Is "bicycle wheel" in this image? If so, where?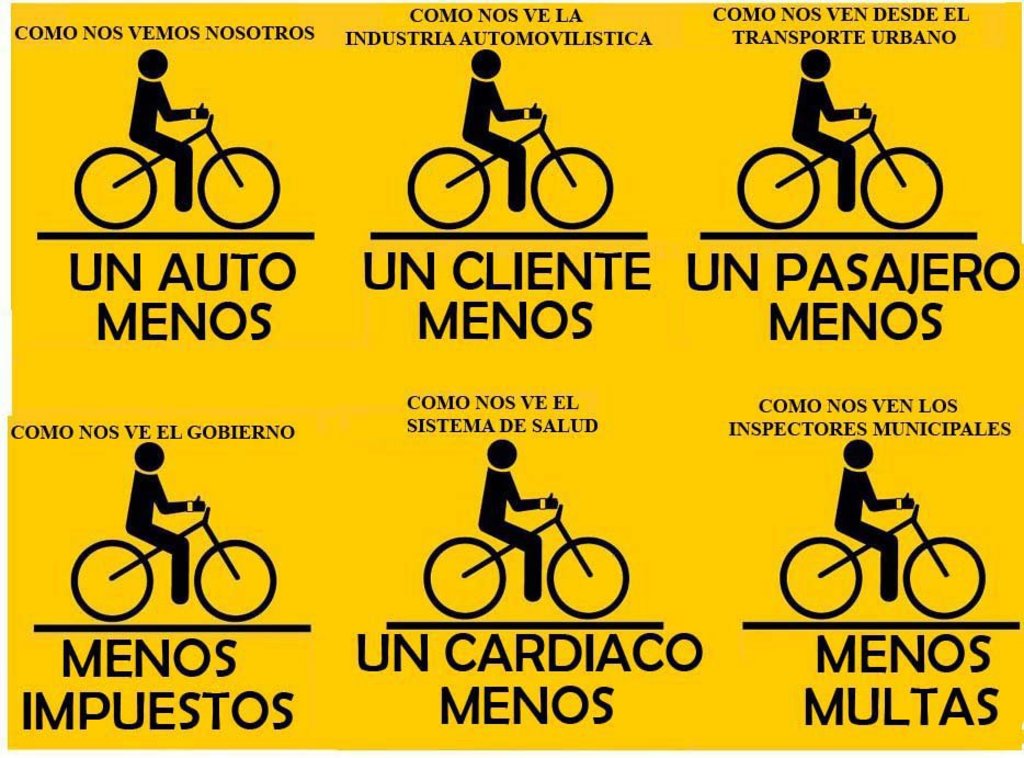
Yes, at 733 142 820 234.
